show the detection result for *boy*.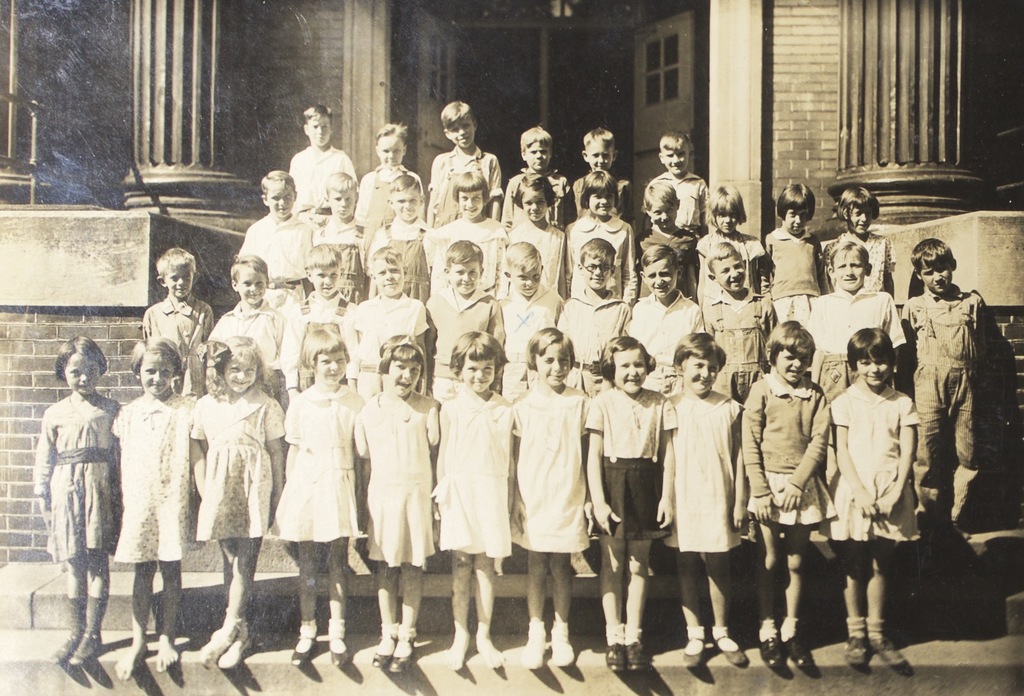
<box>346,247,429,403</box>.
